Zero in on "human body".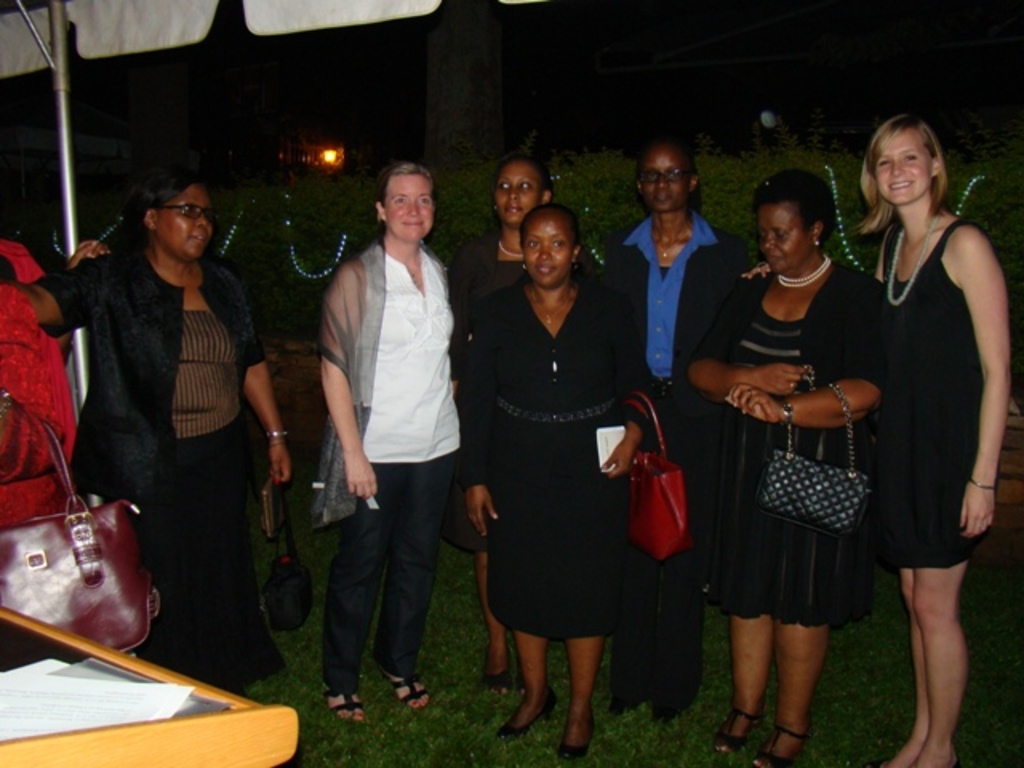
Zeroed in: detection(466, 229, 654, 760).
